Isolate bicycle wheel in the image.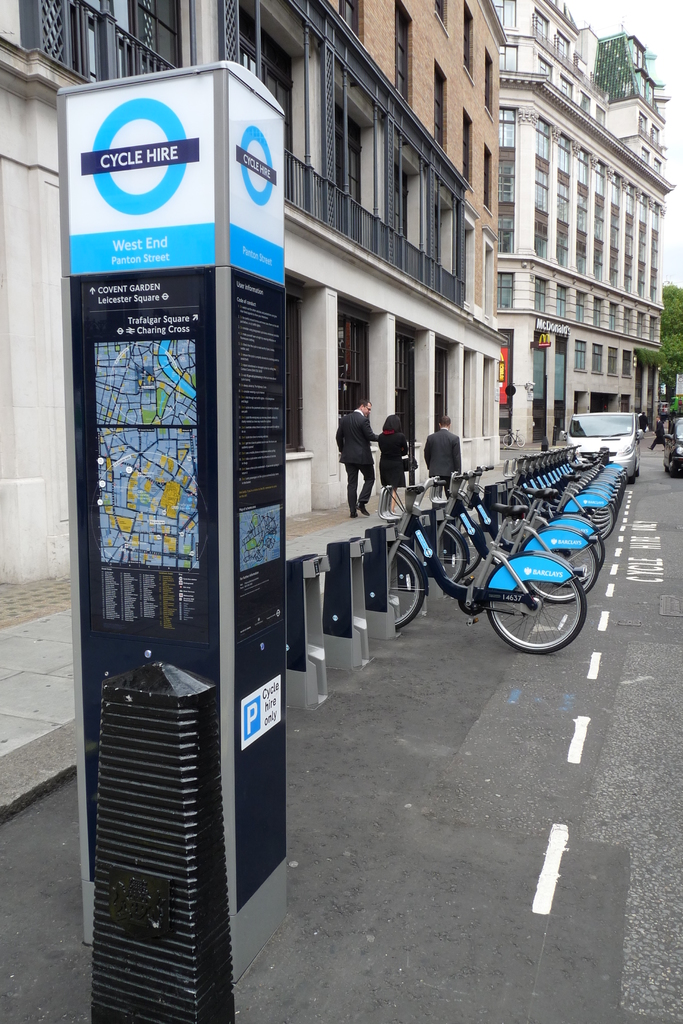
Isolated region: box(442, 525, 468, 585).
